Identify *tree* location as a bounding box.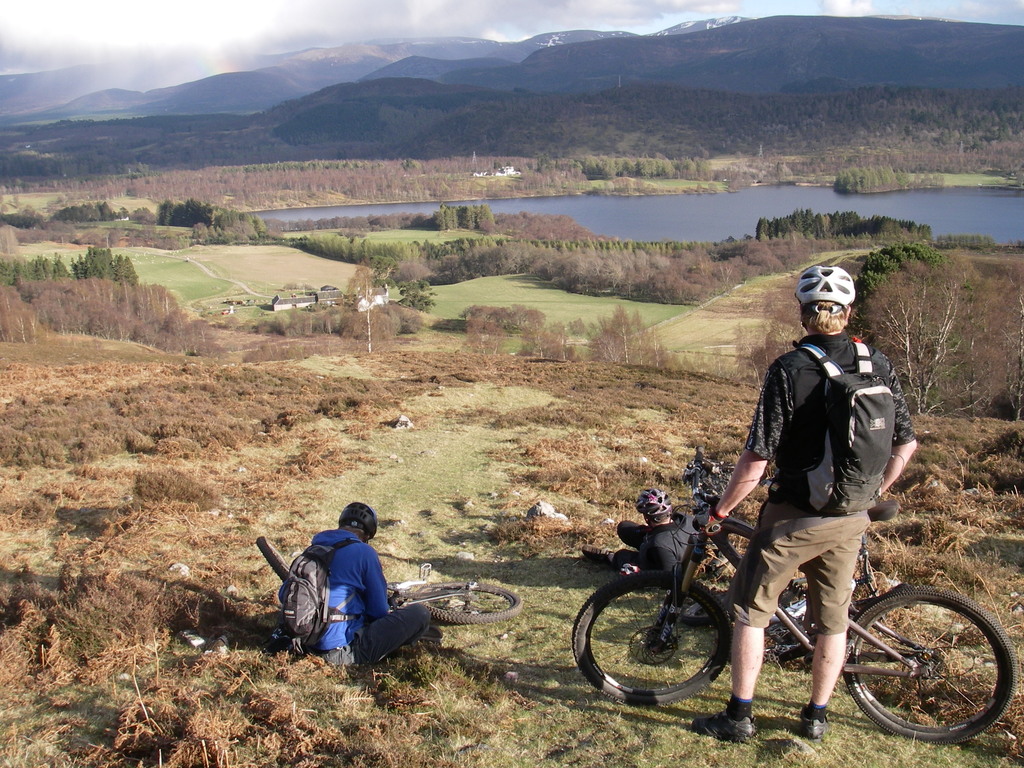
861:241:1023:425.
